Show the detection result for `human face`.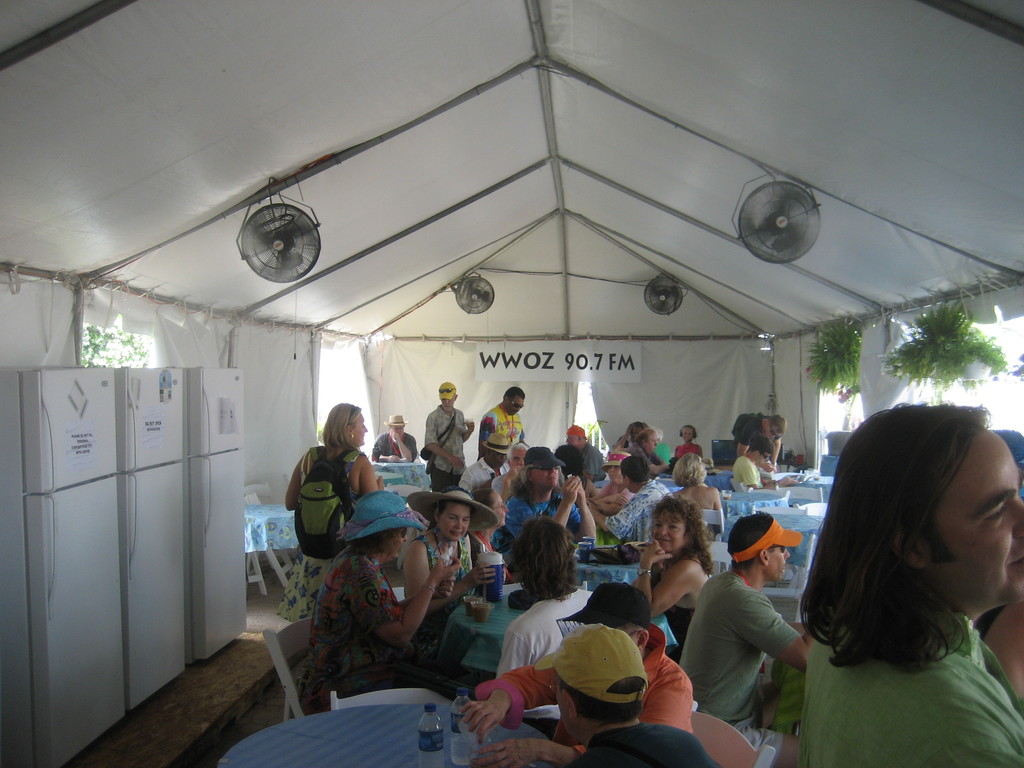
locate(767, 540, 790, 581).
